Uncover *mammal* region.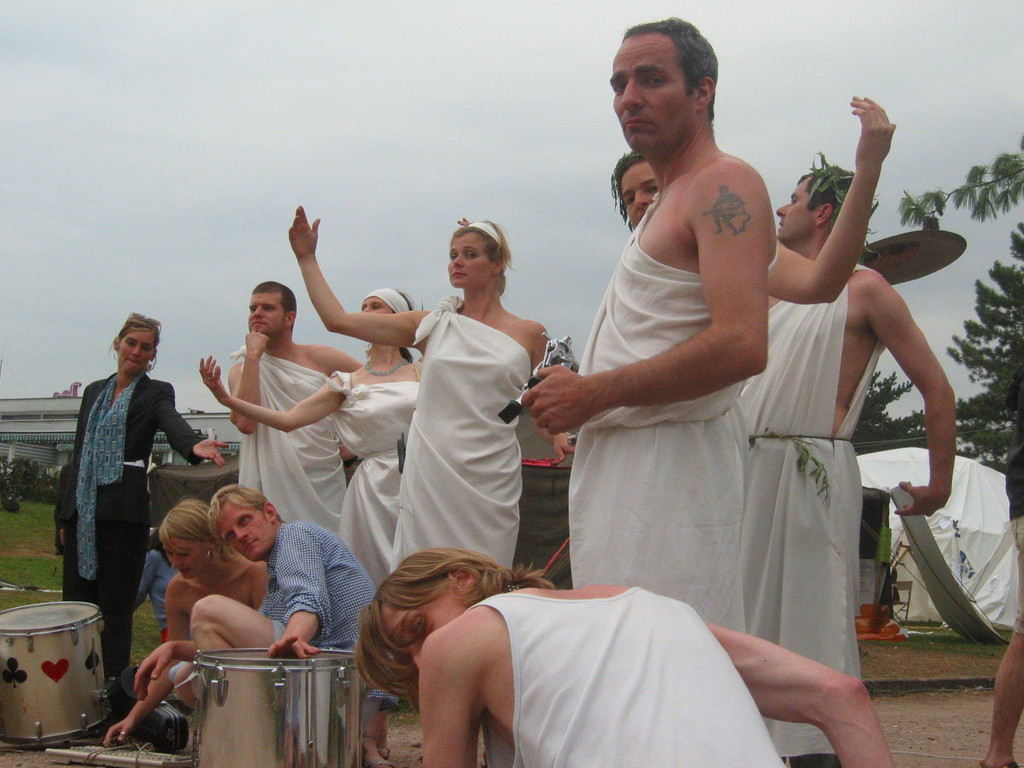
Uncovered: x1=103 y1=500 x2=270 y2=752.
